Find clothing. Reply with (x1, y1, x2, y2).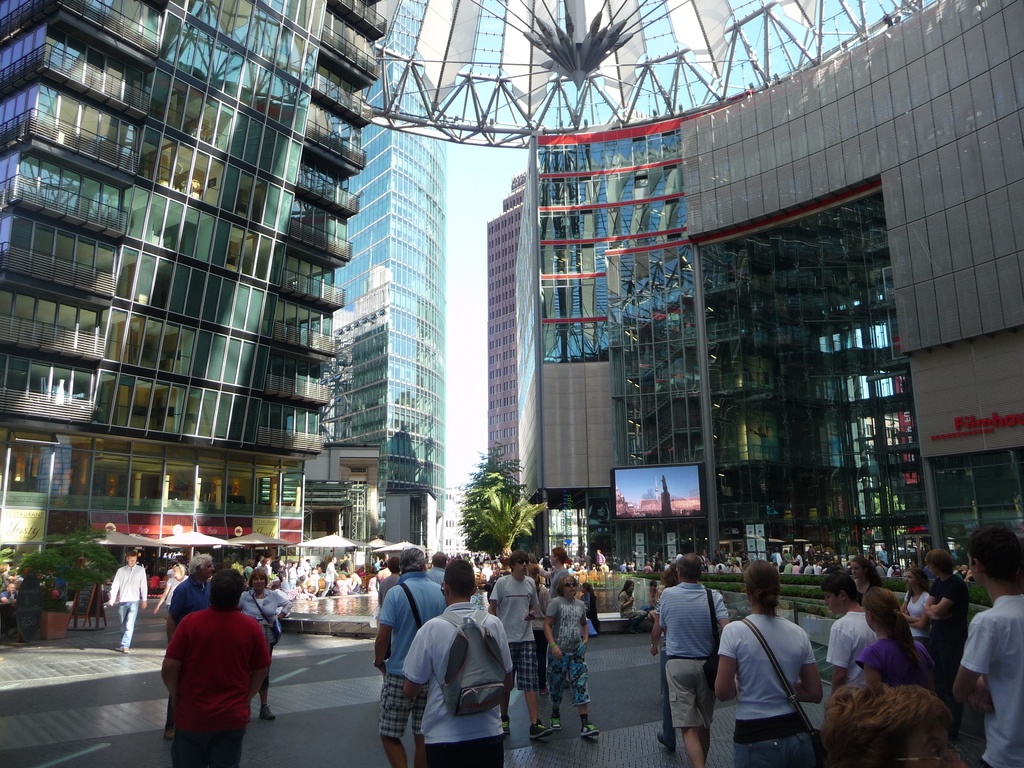
(619, 590, 650, 631).
